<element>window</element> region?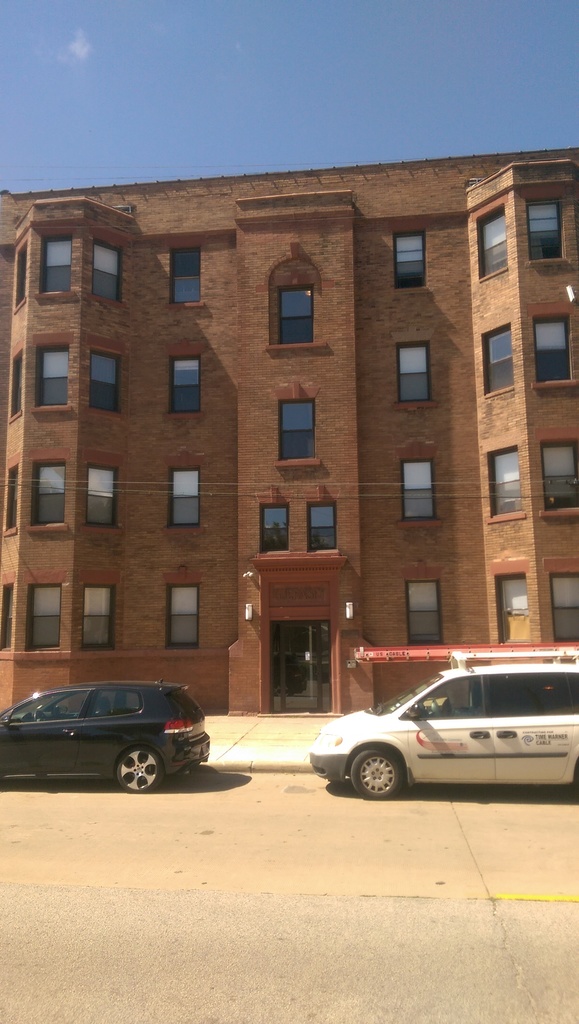
select_region(3, 583, 16, 652)
